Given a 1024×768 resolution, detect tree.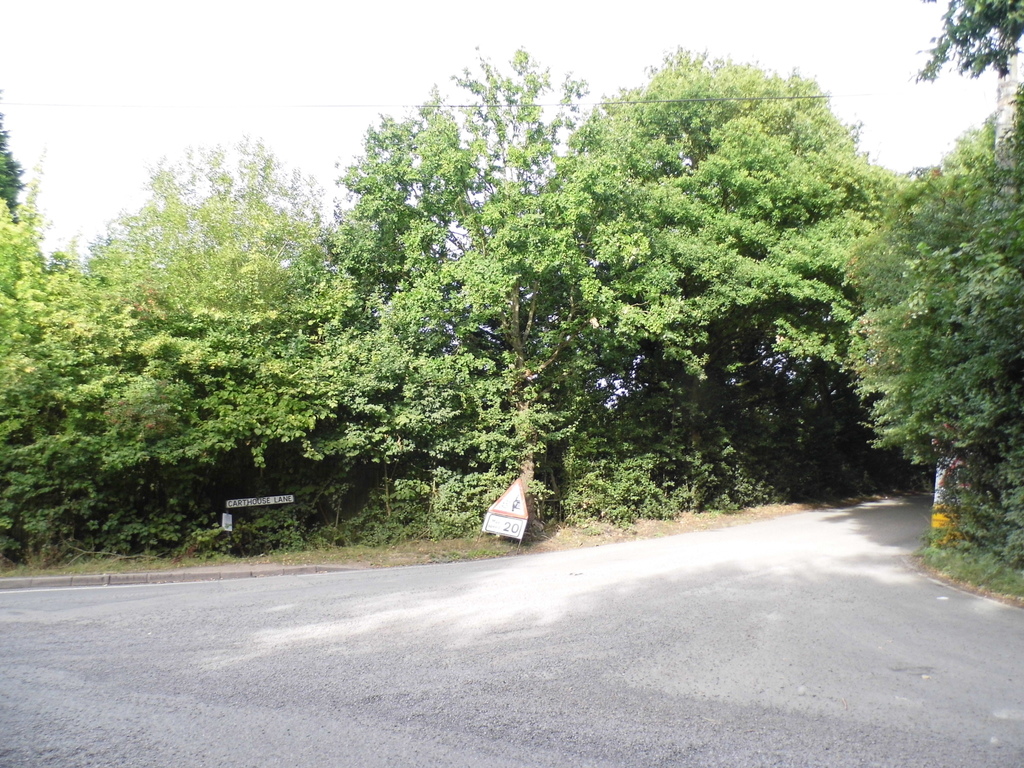
<bbox>0, 90, 22, 209</bbox>.
